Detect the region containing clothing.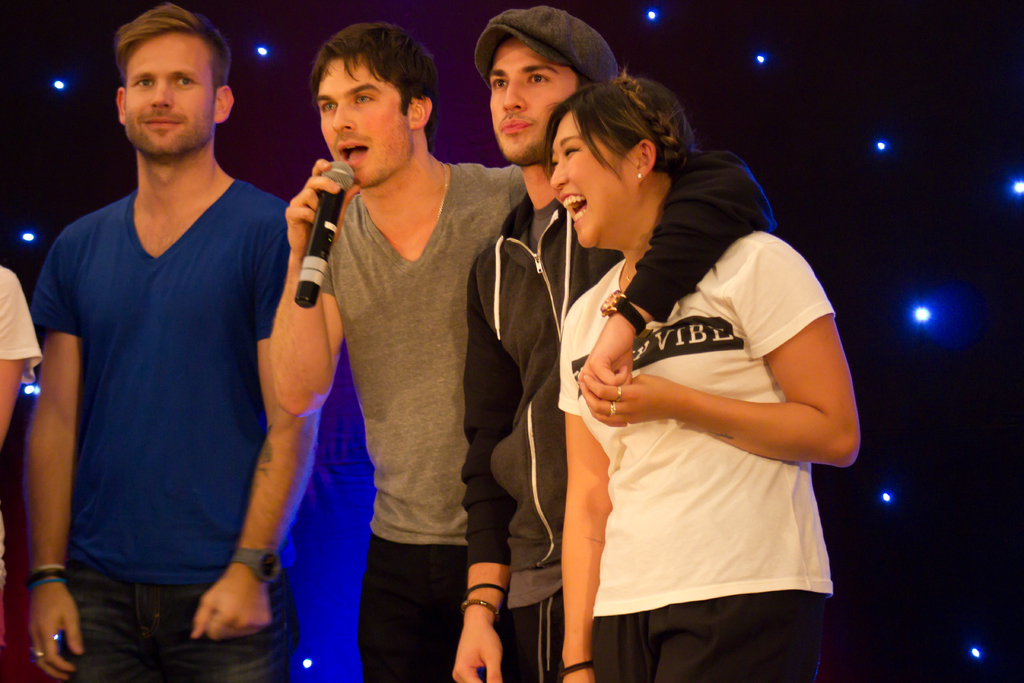
<bbox>307, 156, 532, 682</bbox>.
